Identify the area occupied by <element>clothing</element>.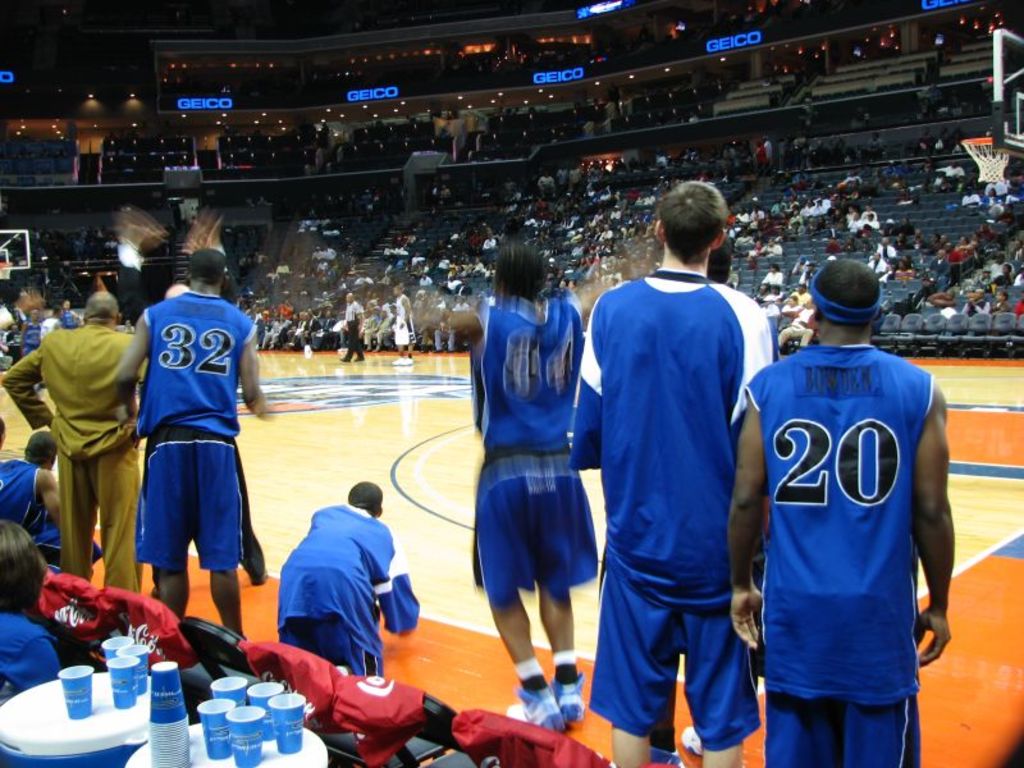
Area: x1=276, y1=507, x2=406, y2=672.
